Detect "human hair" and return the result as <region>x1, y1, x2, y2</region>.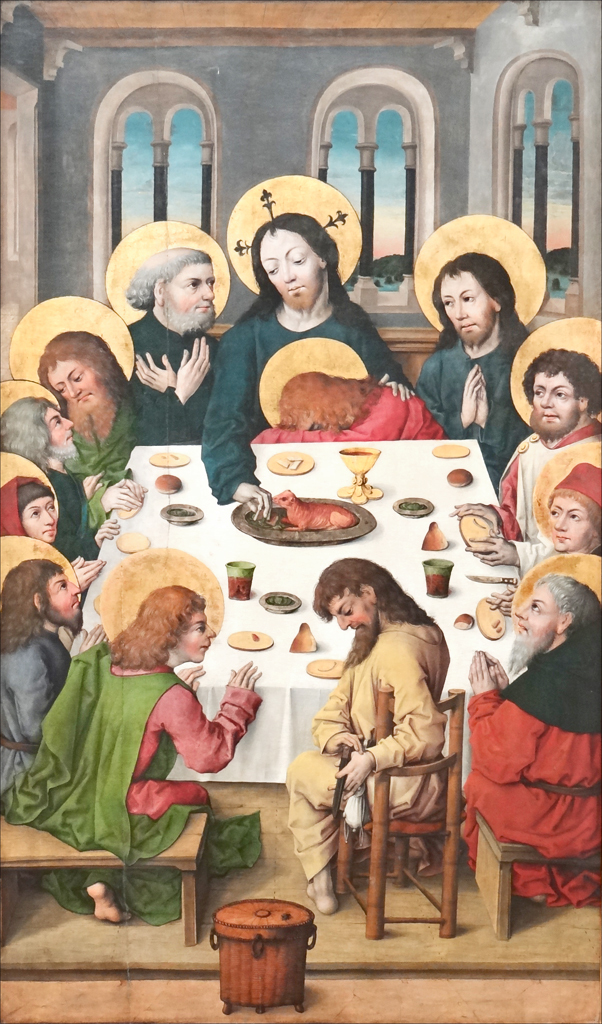
<region>111, 582, 212, 671</region>.
